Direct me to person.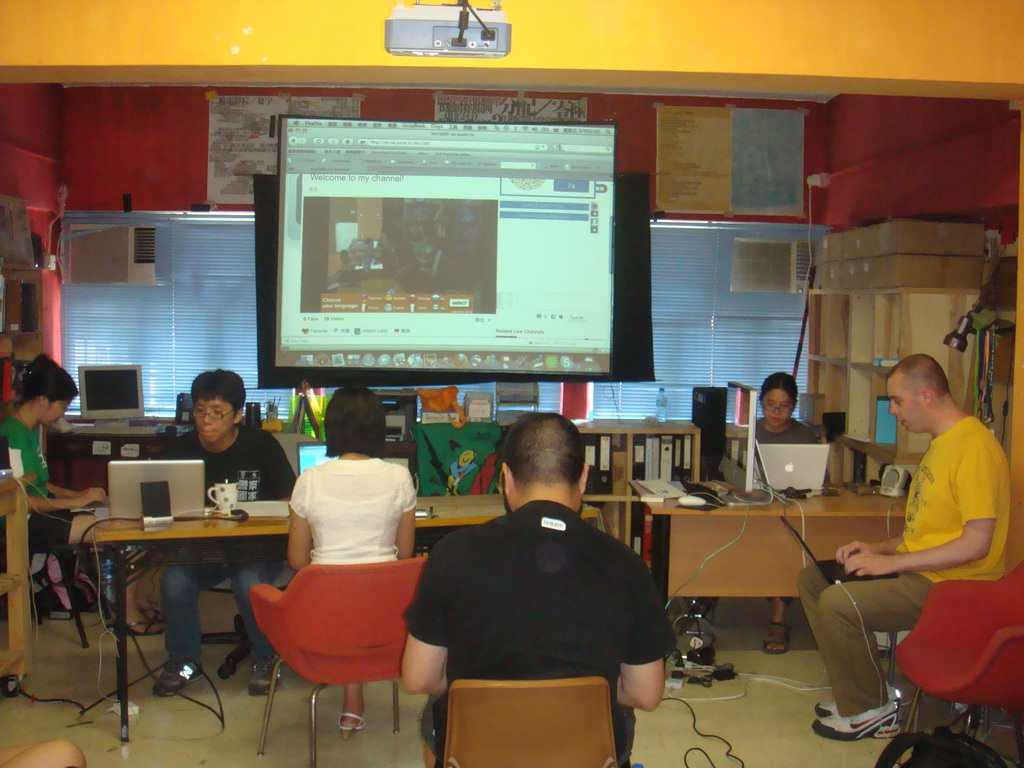
Direction: {"left": 832, "top": 335, "right": 1007, "bottom": 742}.
